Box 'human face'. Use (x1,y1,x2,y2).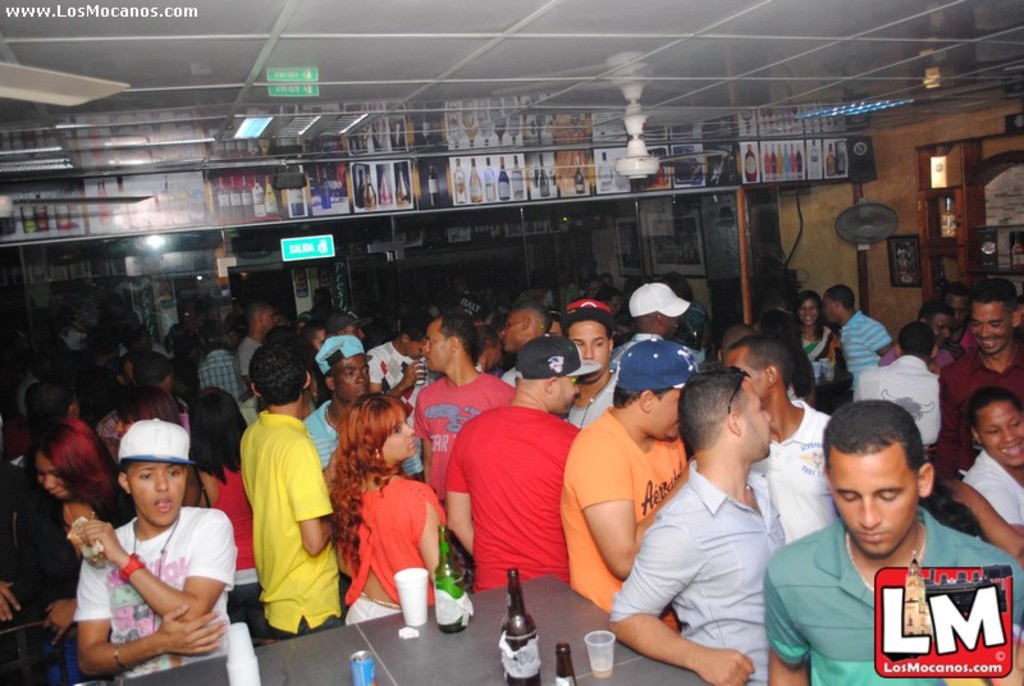
(114,413,134,433).
